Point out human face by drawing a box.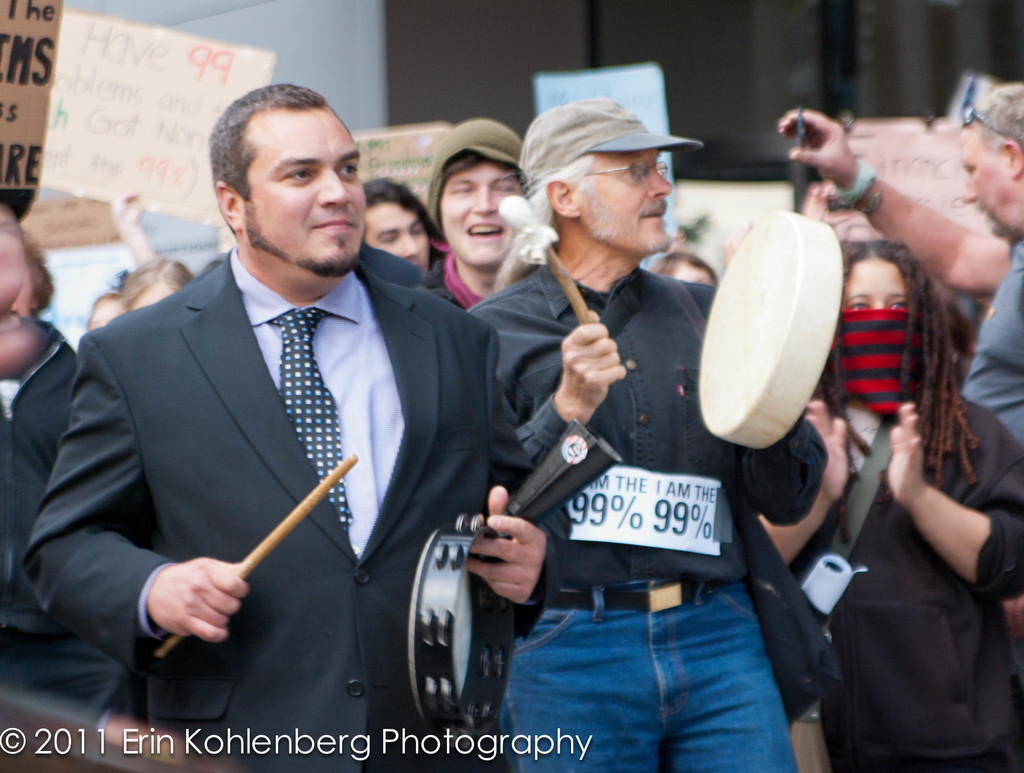
l=361, t=199, r=431, b=268.
